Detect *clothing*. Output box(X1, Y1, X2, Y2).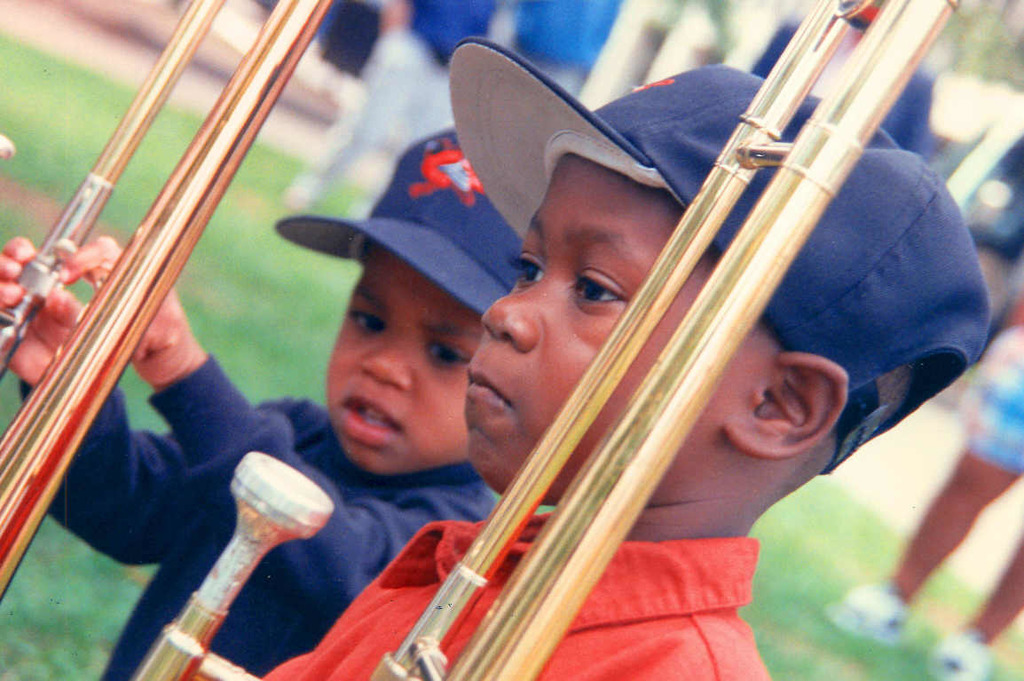
box(260, 509, 770, 680).
